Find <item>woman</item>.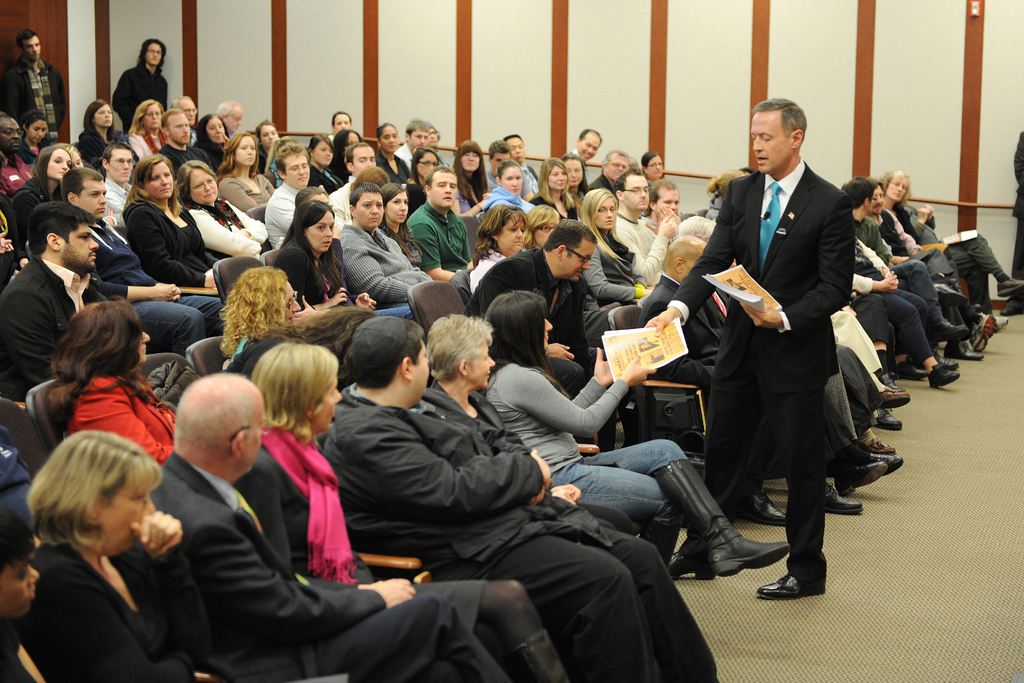
select_region(115, 152, 230, 293).
